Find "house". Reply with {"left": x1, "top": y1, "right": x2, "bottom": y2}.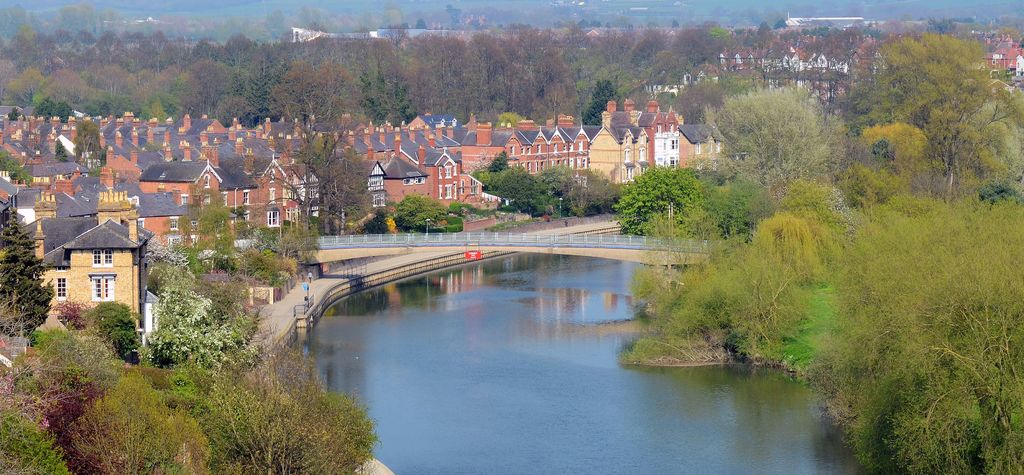
{"left": 571, "top": 124, "right": 621, "bottom": 173}.
